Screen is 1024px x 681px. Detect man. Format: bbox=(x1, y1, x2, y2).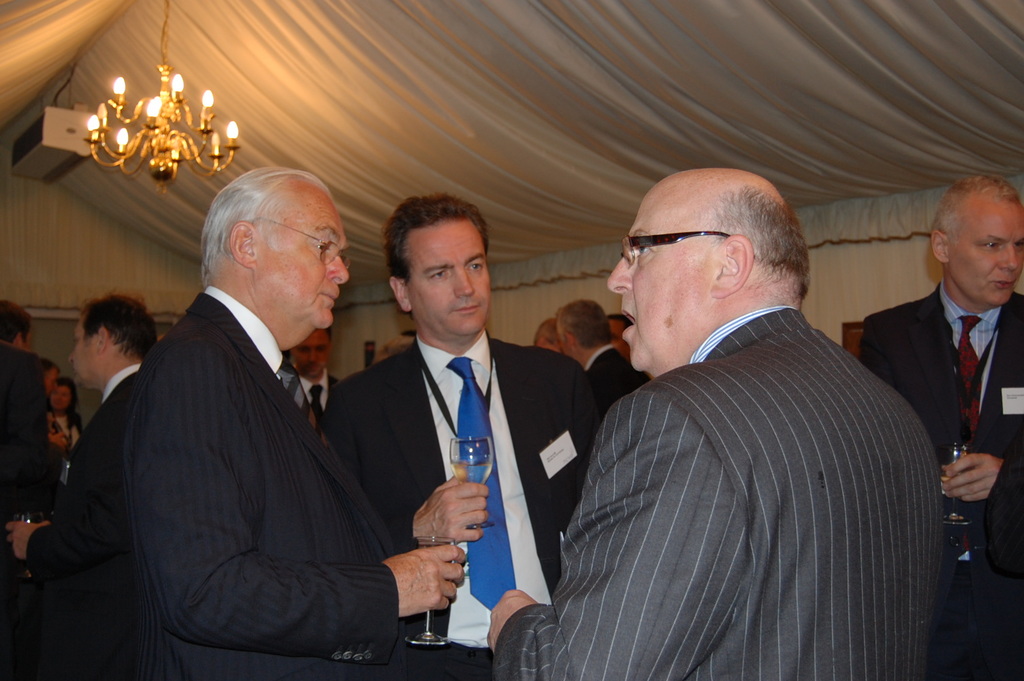
bbox=(558, 296, 649, 404).
